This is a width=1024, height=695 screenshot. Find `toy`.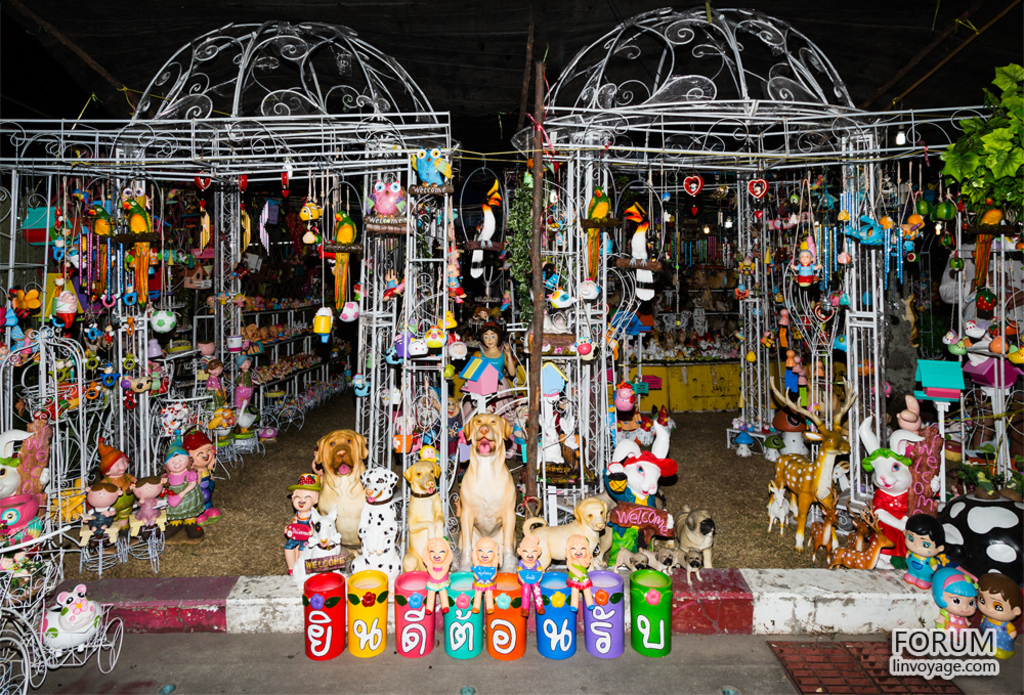
Bounding box: pyautogui.locateOnScreen(381, 384, 406, 422).
